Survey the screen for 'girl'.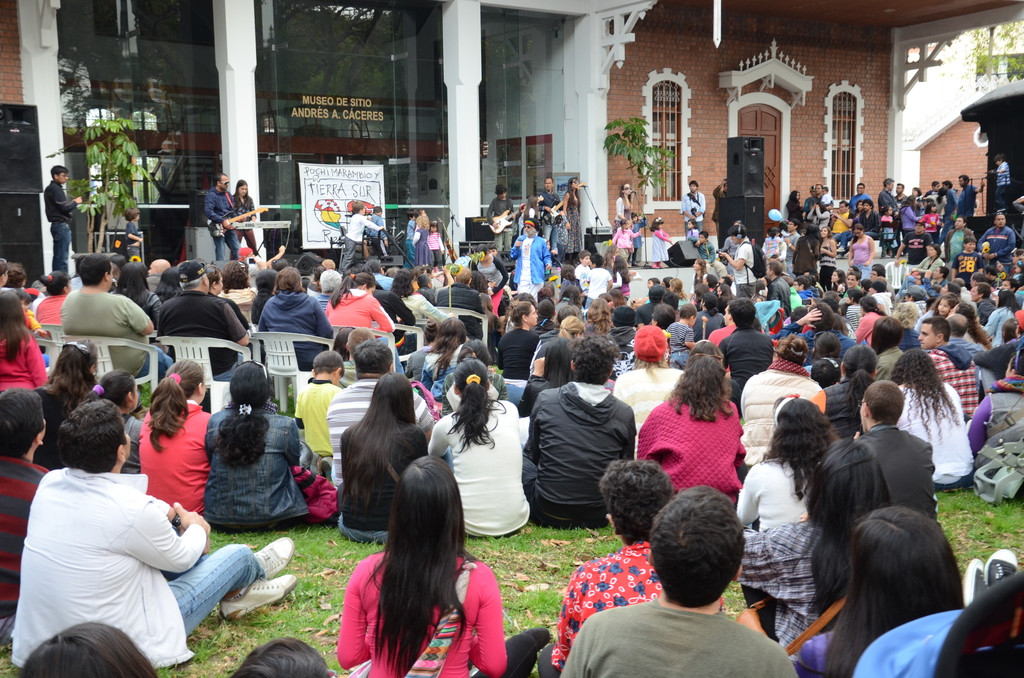
Survey found: <region>429, 220, 446, 265</region>.
